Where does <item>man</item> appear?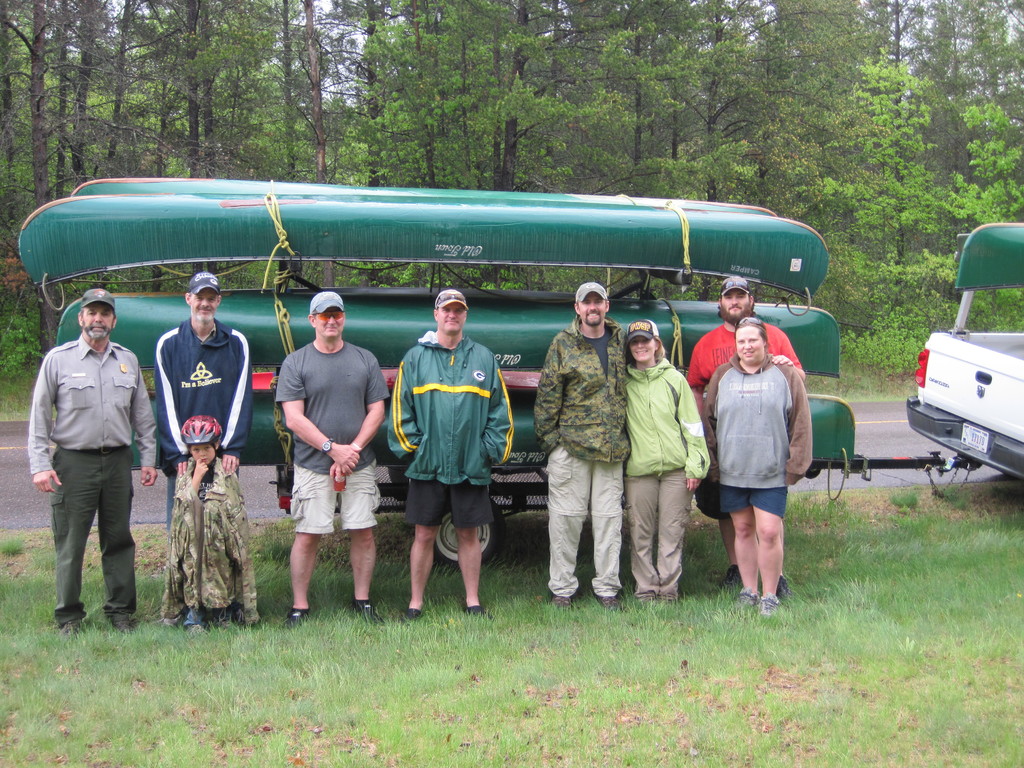
Appears at bbox=(153, 265, 258, 632).
